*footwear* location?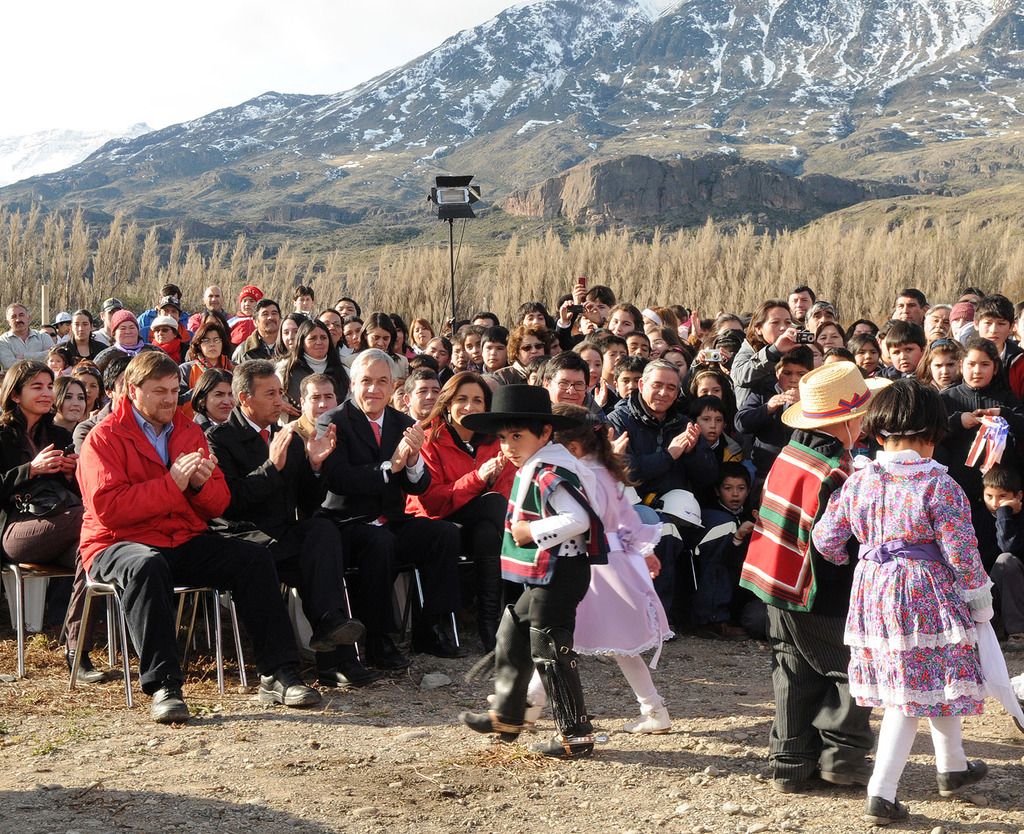
rect(361, 637, 410, 663)
